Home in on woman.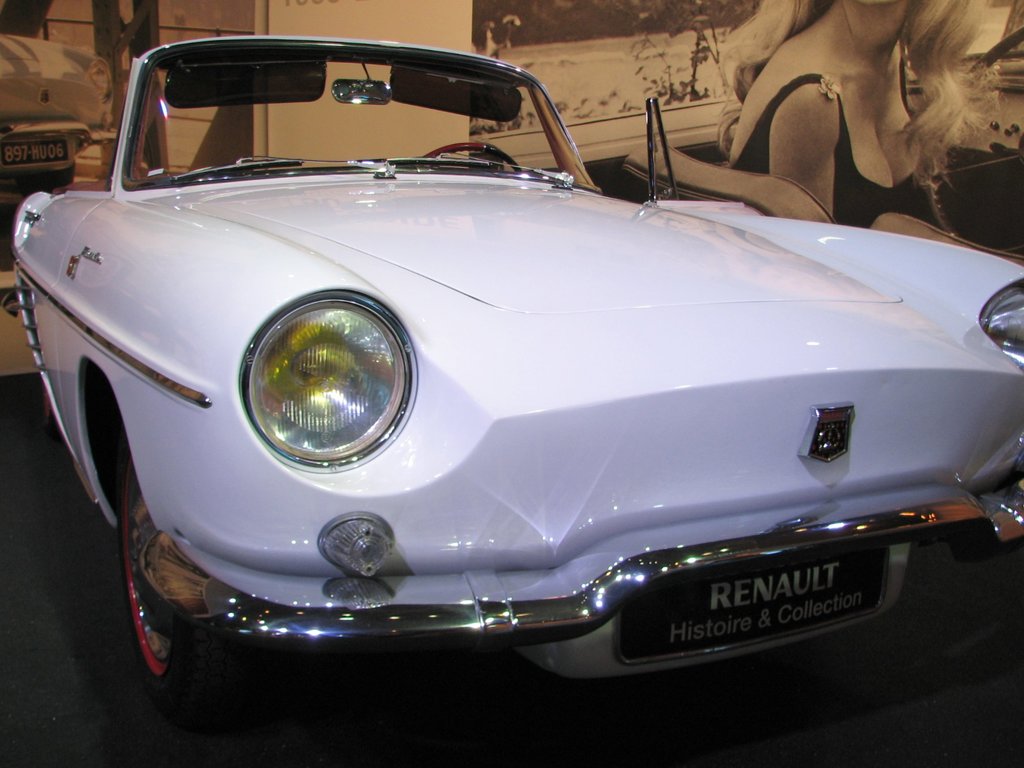
Homed in at rect(712, 0, 997, 228).
